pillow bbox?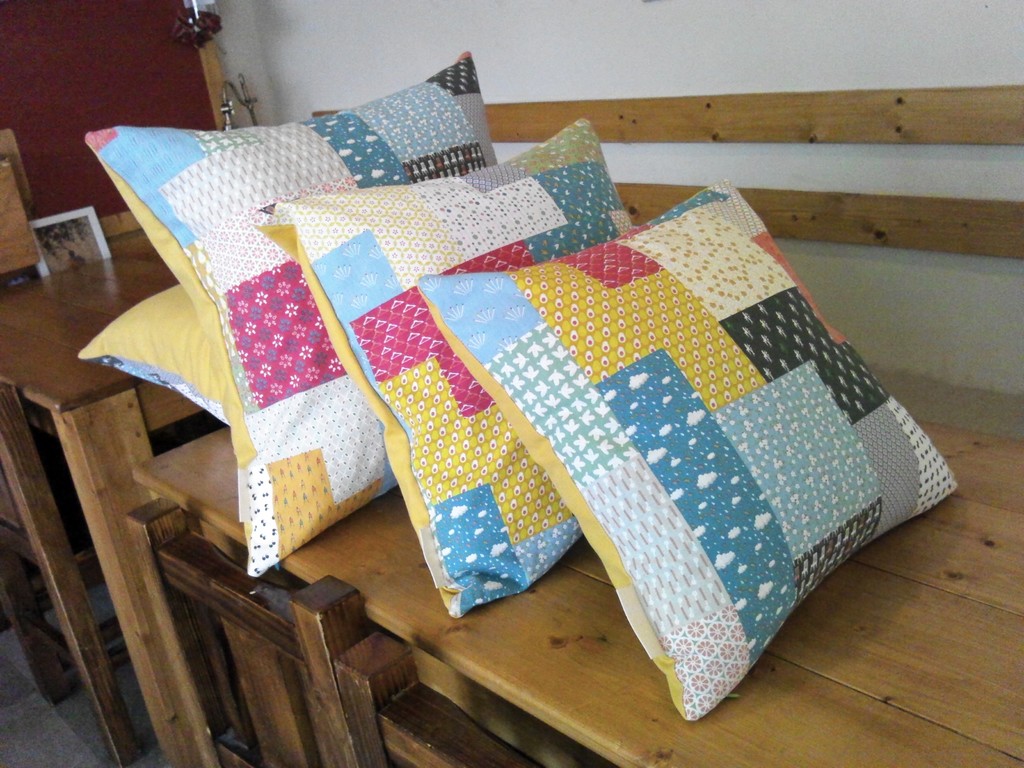
{"left": 78, "top": 274, "right": 225, "bottom": 425}
